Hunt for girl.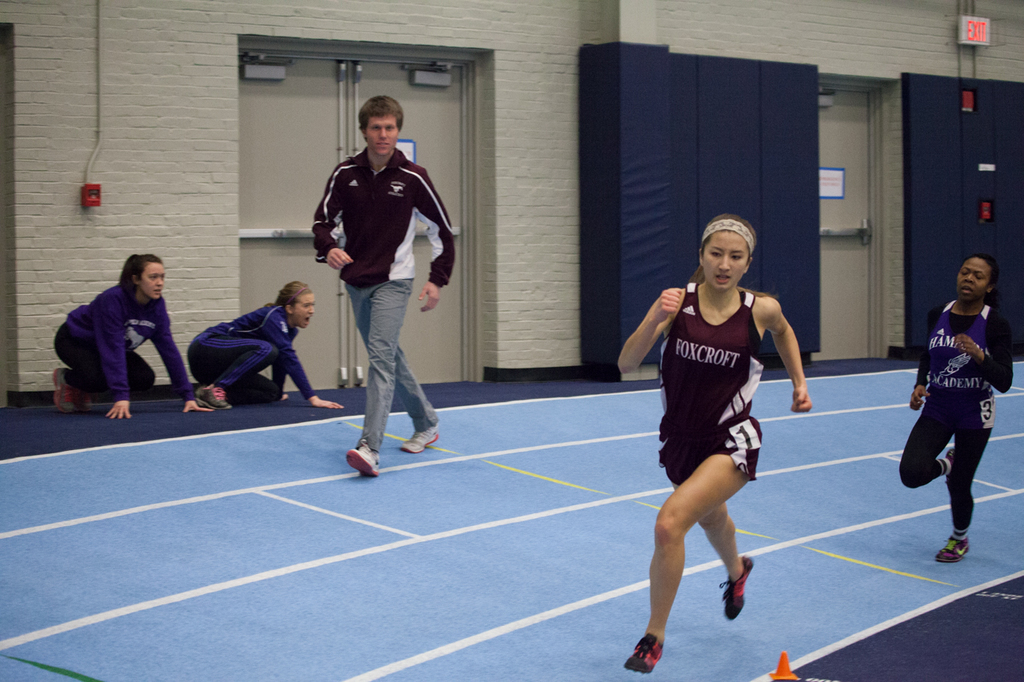
Hunted down at rect(899, 251, 1012, 564).
